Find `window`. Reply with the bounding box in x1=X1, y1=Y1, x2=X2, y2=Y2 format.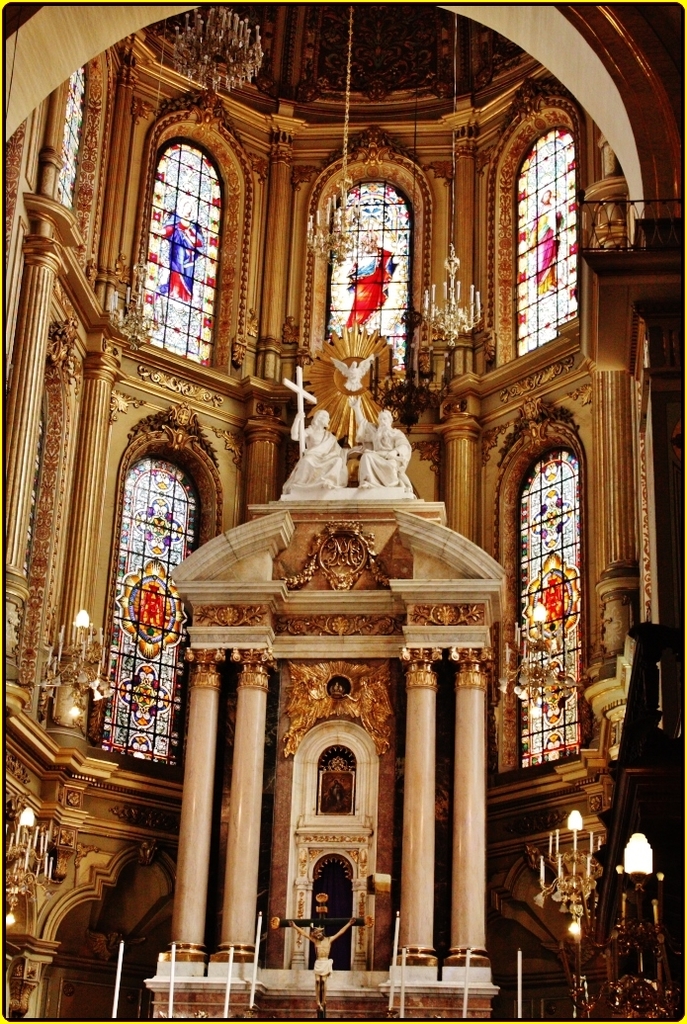
x1=318, y1=185, x2=424, y2=390.
